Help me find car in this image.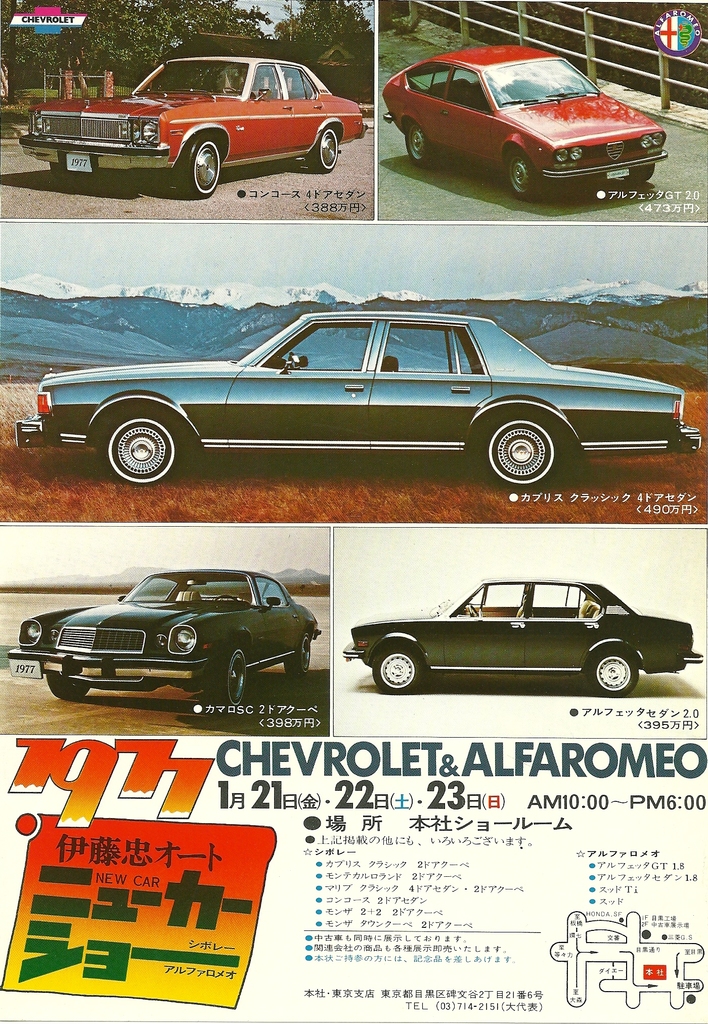
Found it: x1=346, y1=576, x2=707, y2=700.
